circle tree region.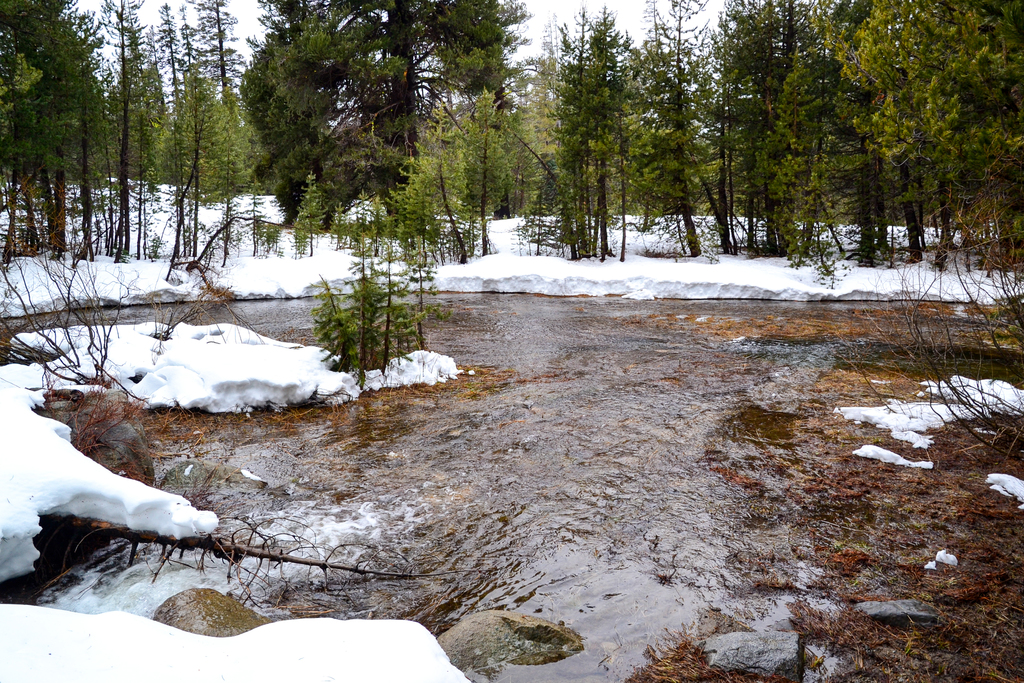
Region: {"x1": 307, "y1": 220, "x2": 430, "y2": 386}.
